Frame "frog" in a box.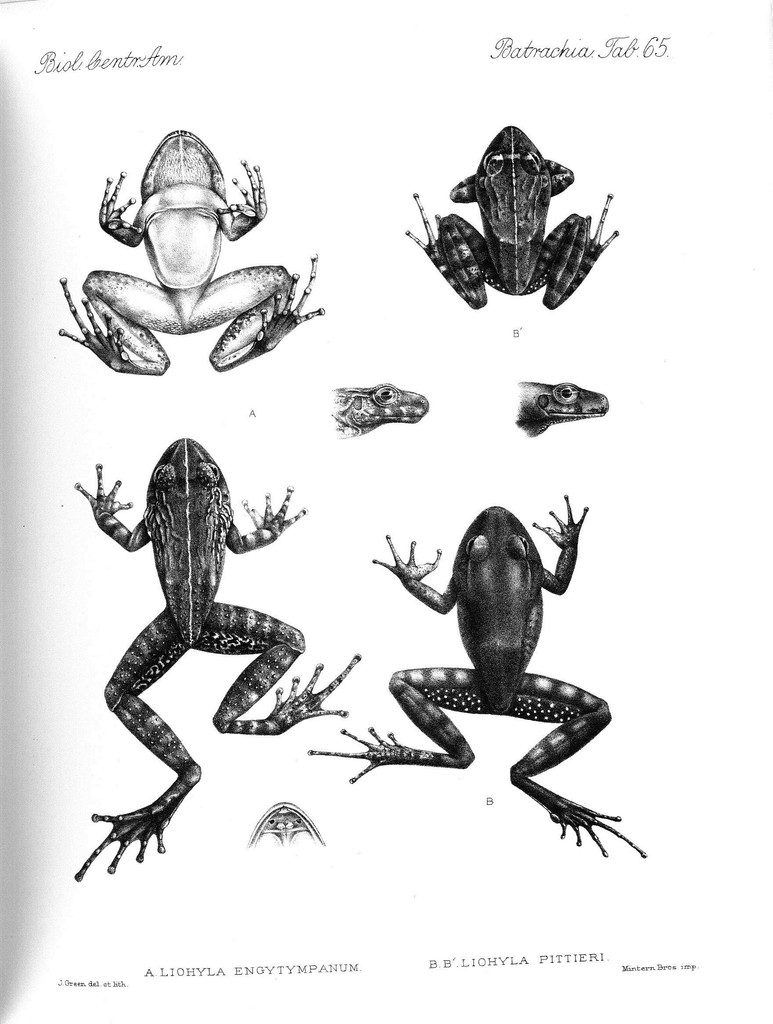
box(307, 495, 649, 863).
